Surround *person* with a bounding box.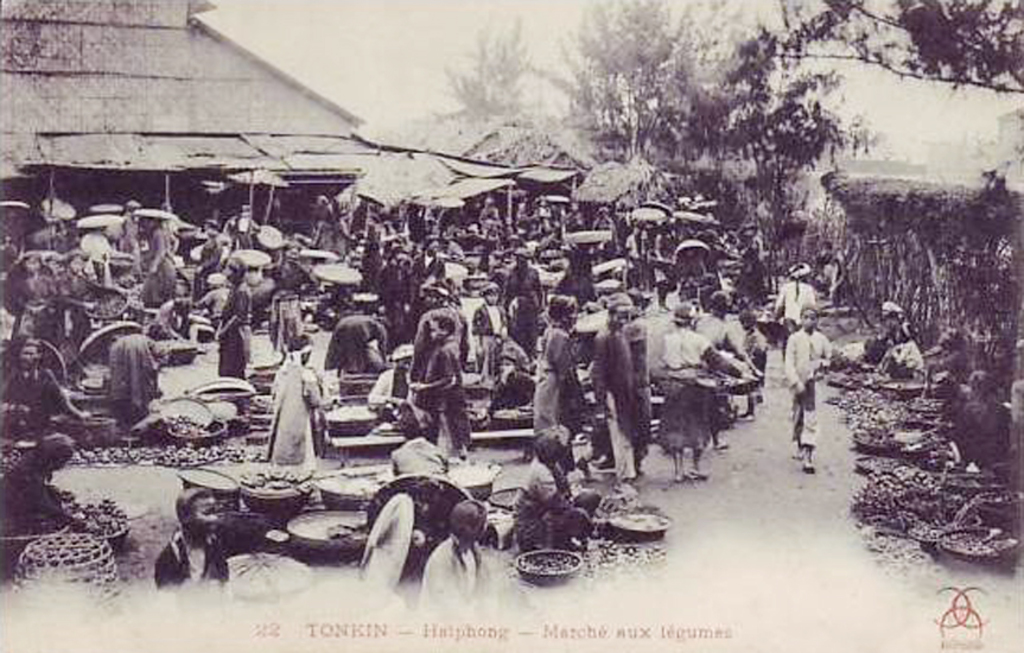
{"x1": 262, "y1": 332, "x2": 320, "y2": 461}.
